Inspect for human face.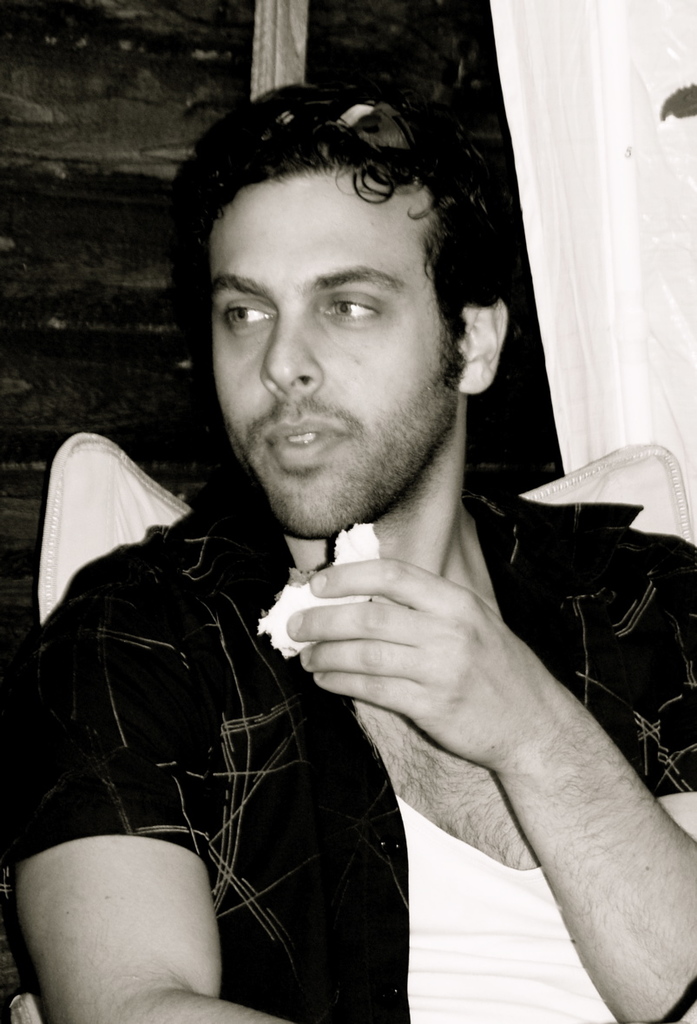
Inspection: left=209, top=162, right=462, bottom=540.
